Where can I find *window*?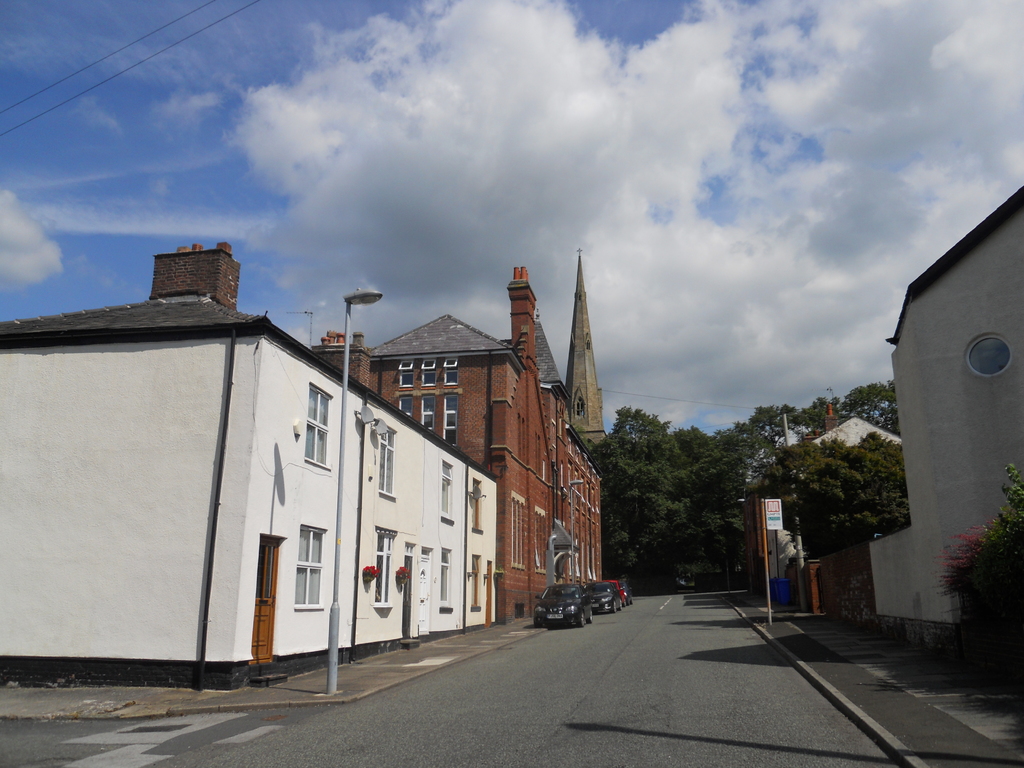
You can find it at crop(440, 394, 457, 444).
